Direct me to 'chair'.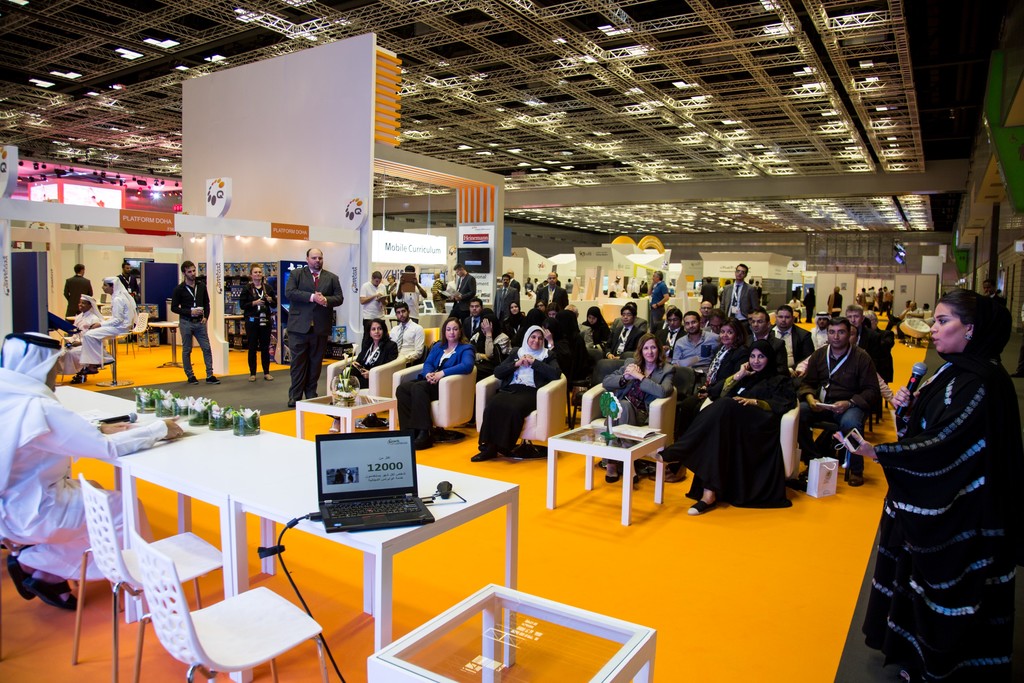
Direction: box(126, 312, 150, 353).
